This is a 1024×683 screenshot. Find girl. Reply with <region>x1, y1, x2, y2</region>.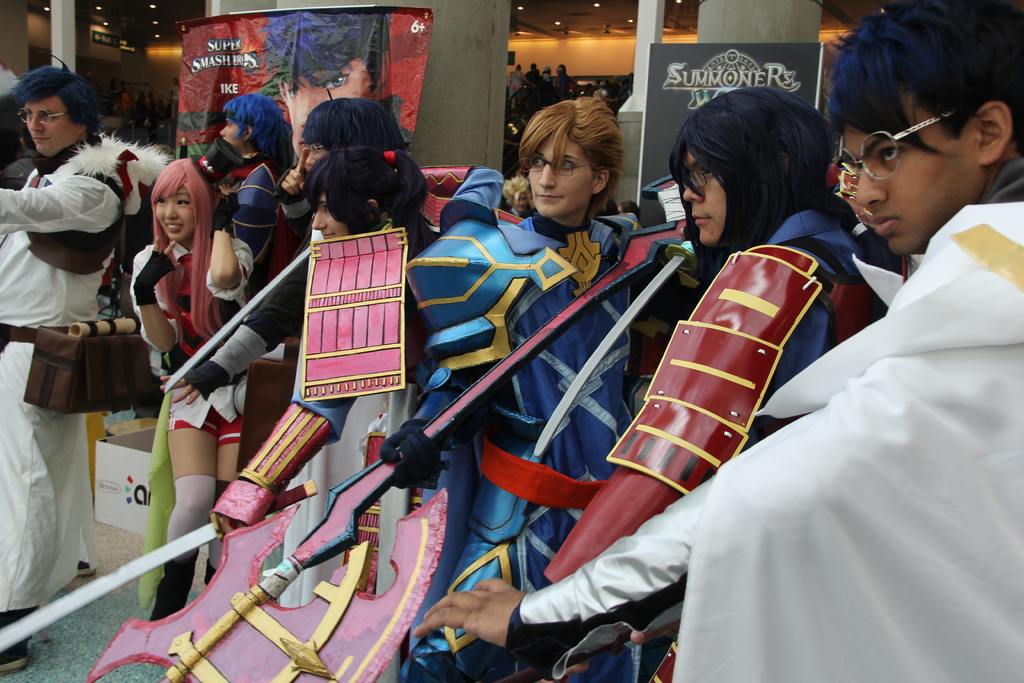
<region>209, 145, 504, 651</region>.
